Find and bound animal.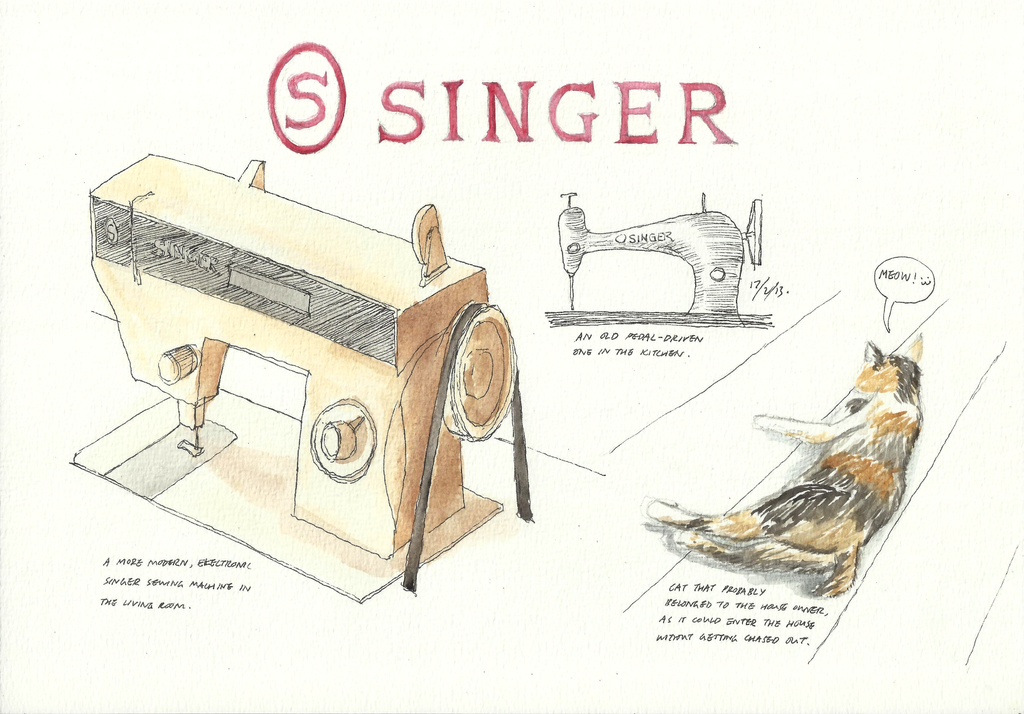
Bound: 642:332:923:603.
